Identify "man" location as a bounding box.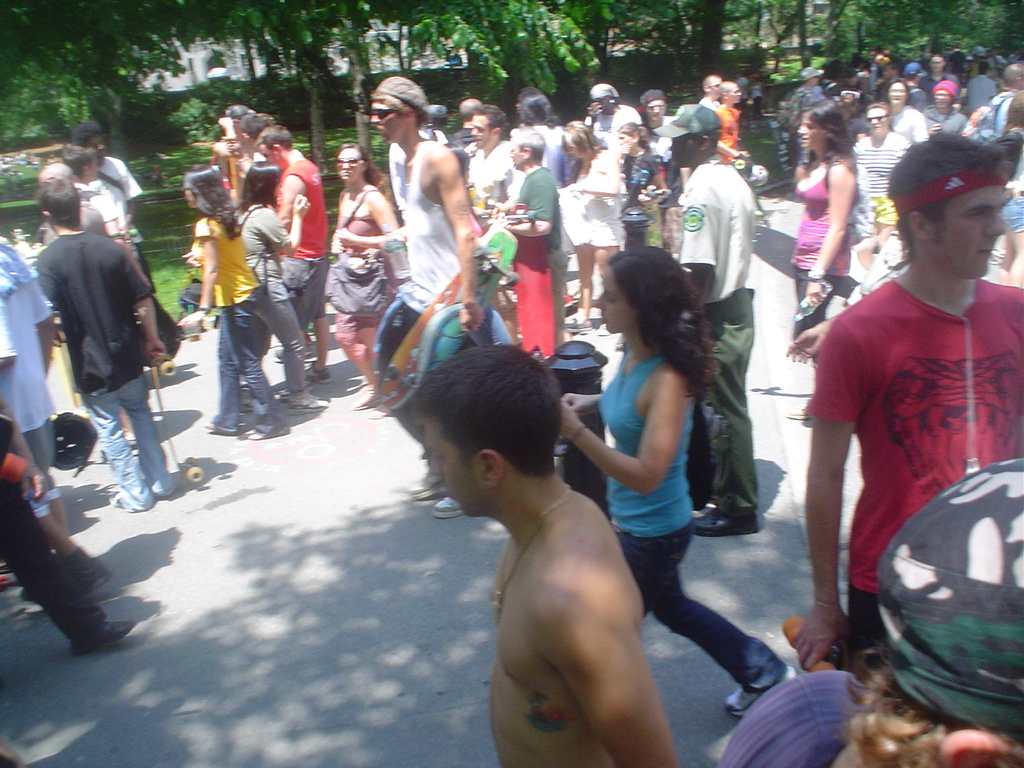
bbox(34, 176, 172, 518).
